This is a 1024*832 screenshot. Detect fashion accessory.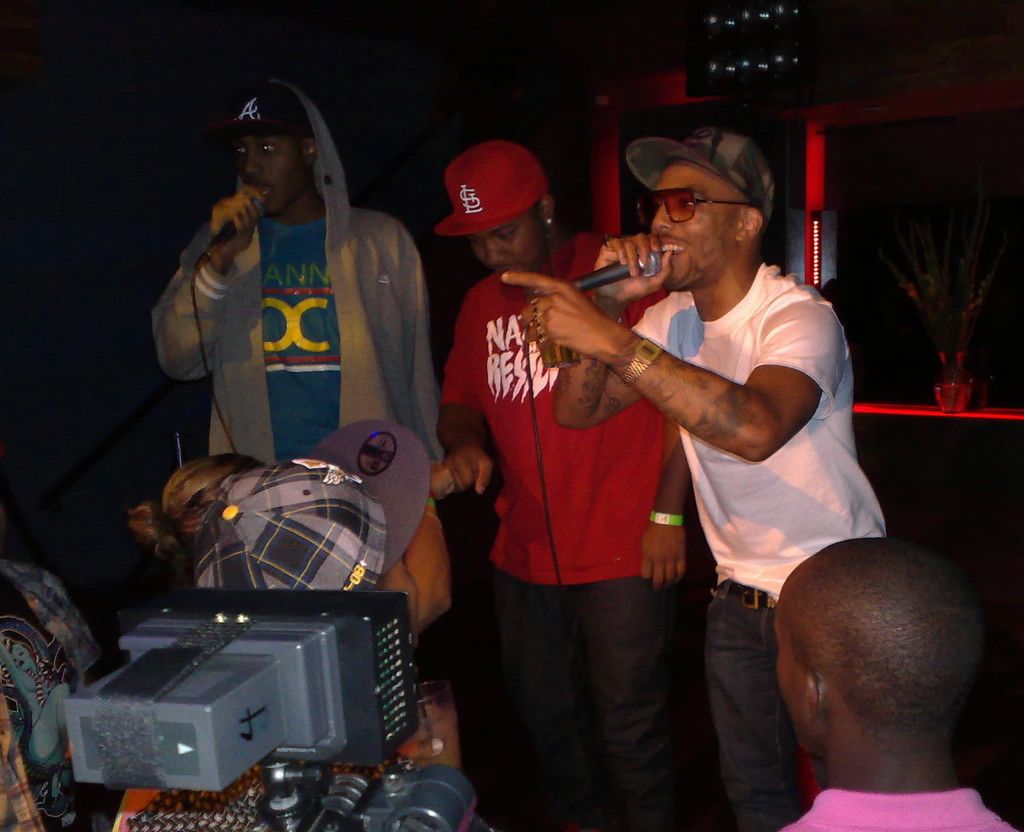
[631,182,756,225].
